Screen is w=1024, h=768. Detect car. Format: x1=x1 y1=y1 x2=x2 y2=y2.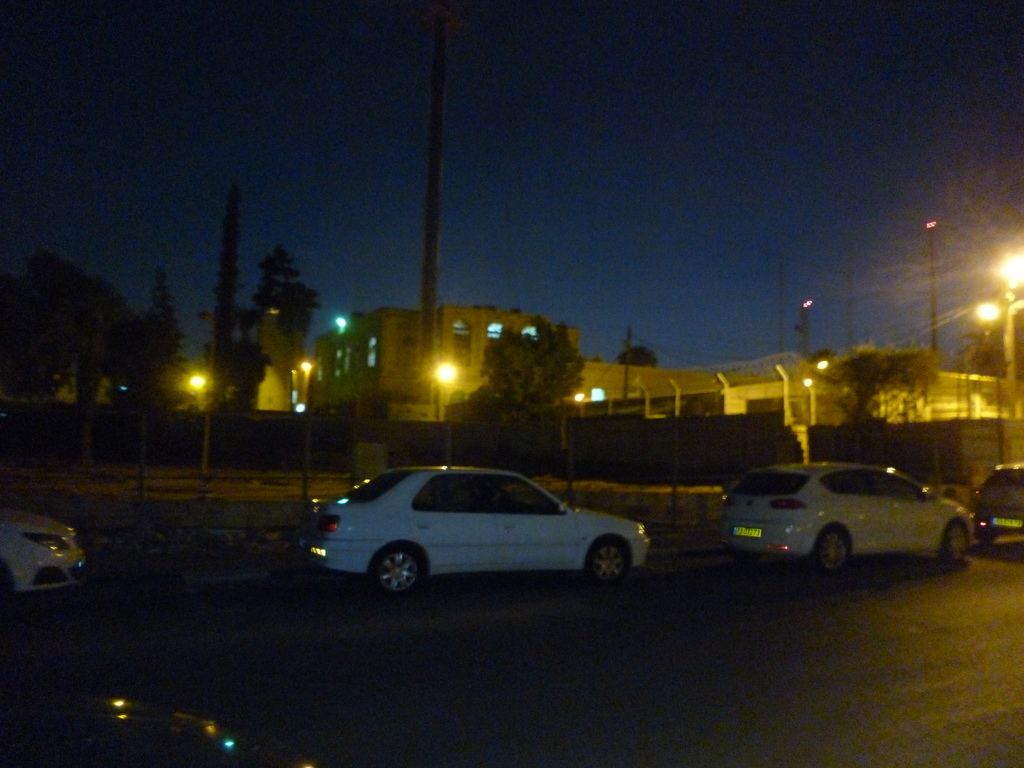
x1=706 y1=458 x2=986 y2=569.
